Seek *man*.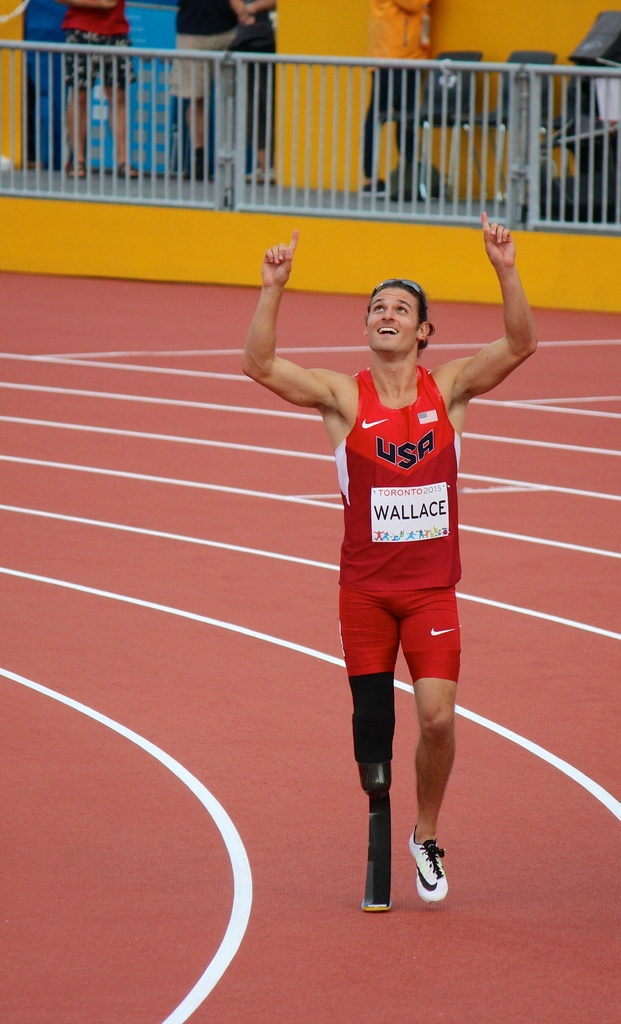
242:205:542:915.
